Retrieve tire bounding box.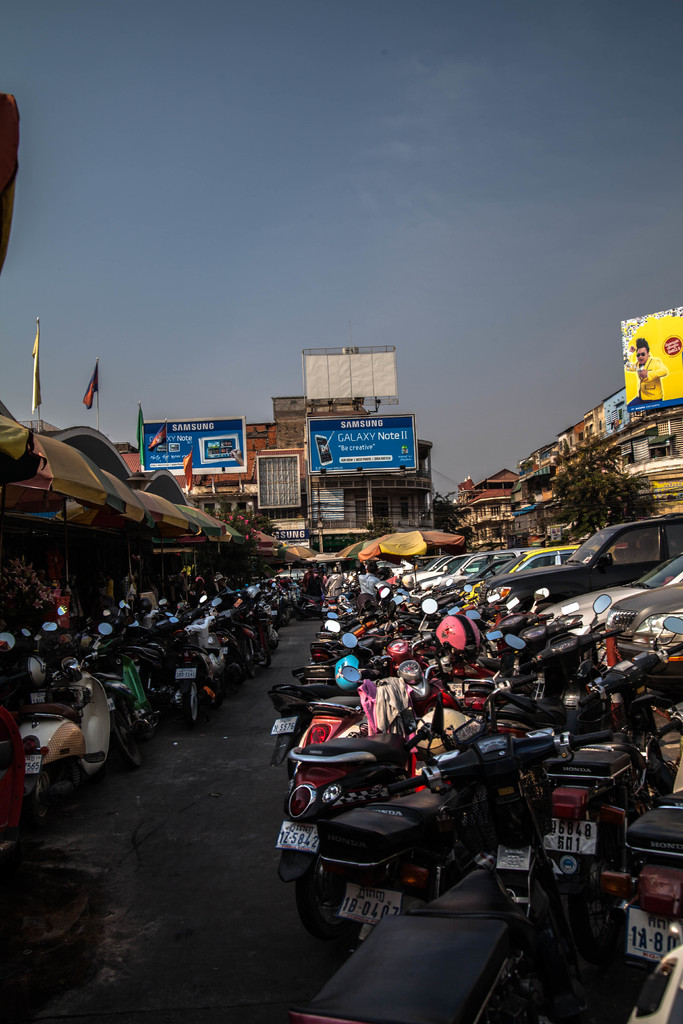
Bounding box: Rect(297, 871, 358, 936).
